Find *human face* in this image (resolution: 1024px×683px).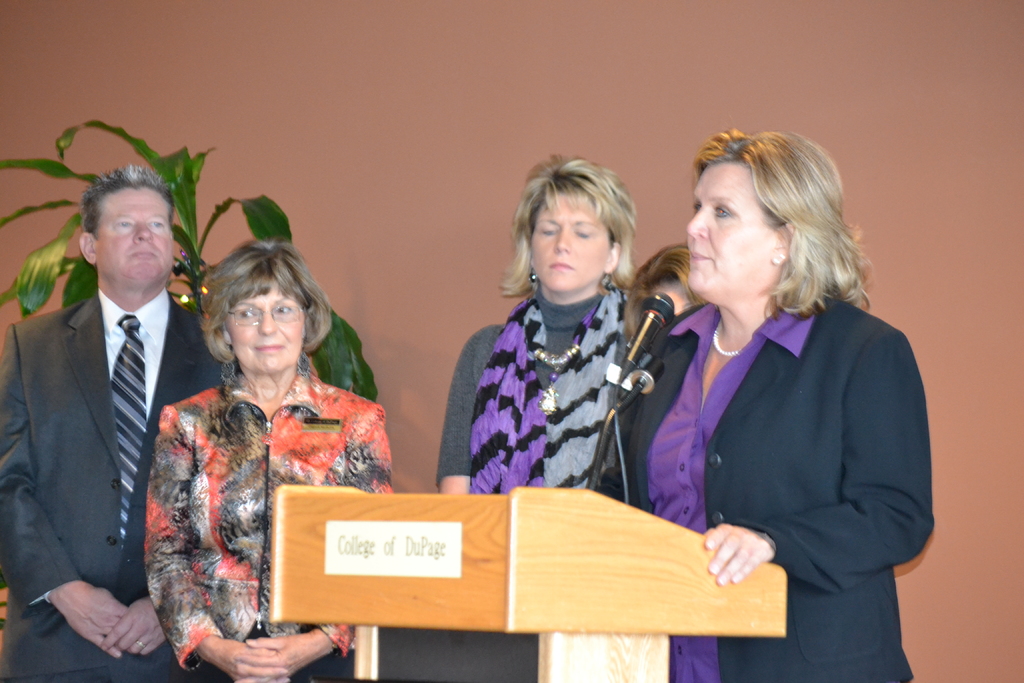
<region>532, 189, 605, 289</region>.
